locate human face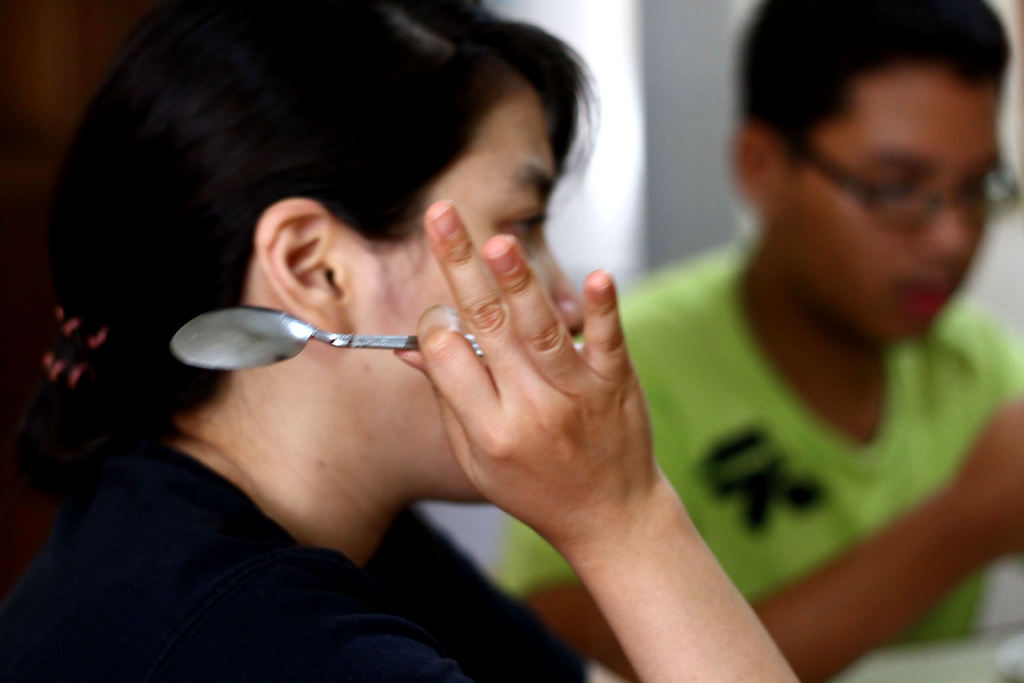
785/67/1003/342
